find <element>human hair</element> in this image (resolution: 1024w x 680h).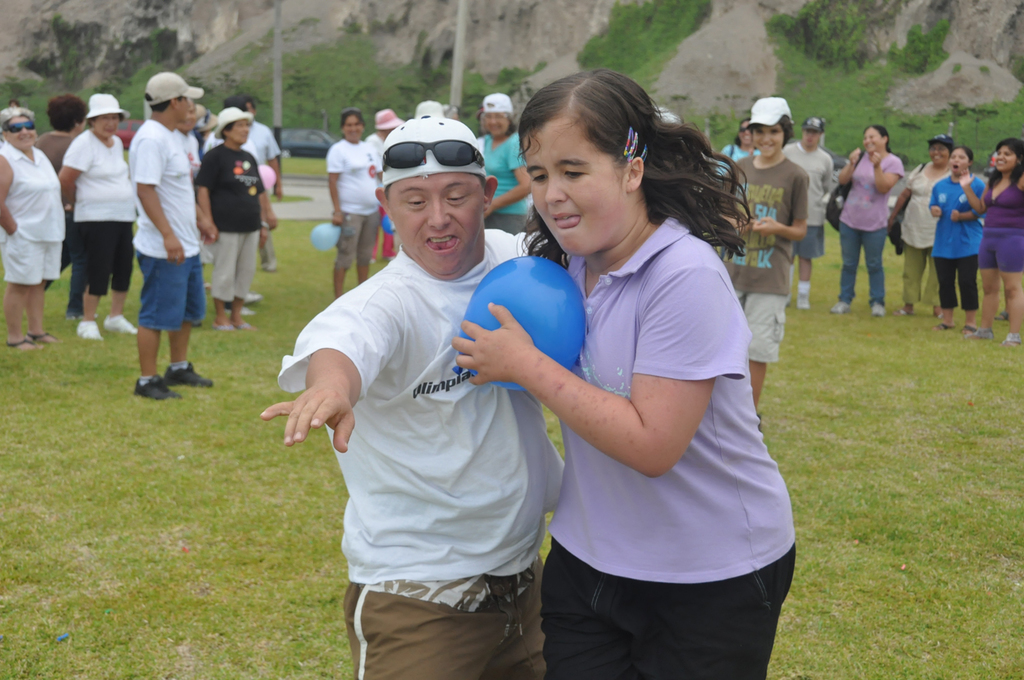
<box>339,107,368,126</box>.
